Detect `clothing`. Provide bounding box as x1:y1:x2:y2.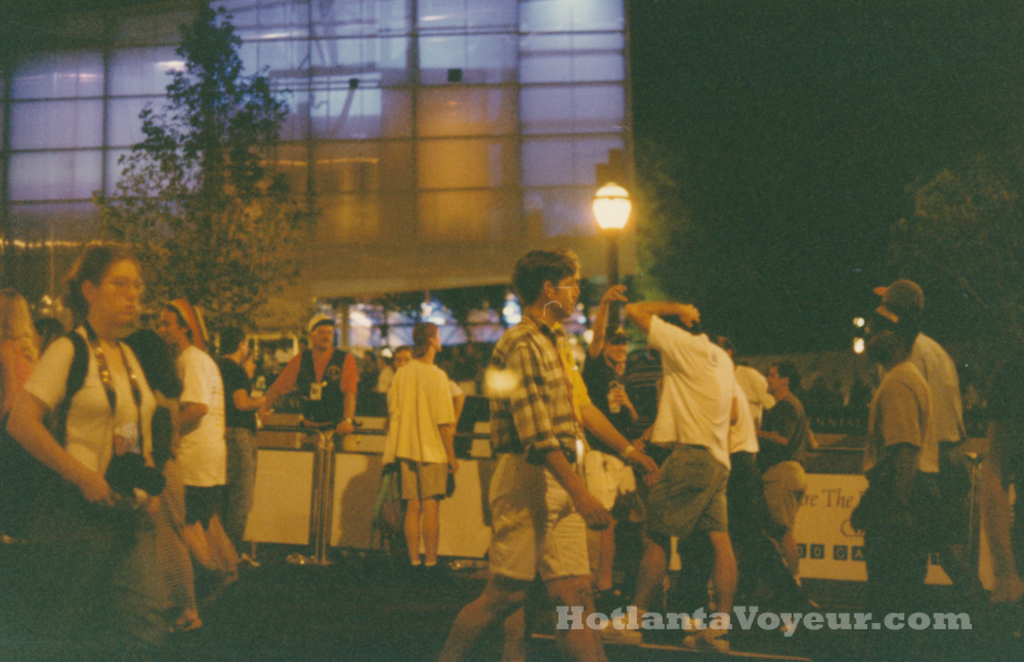
643:316:737:530.
